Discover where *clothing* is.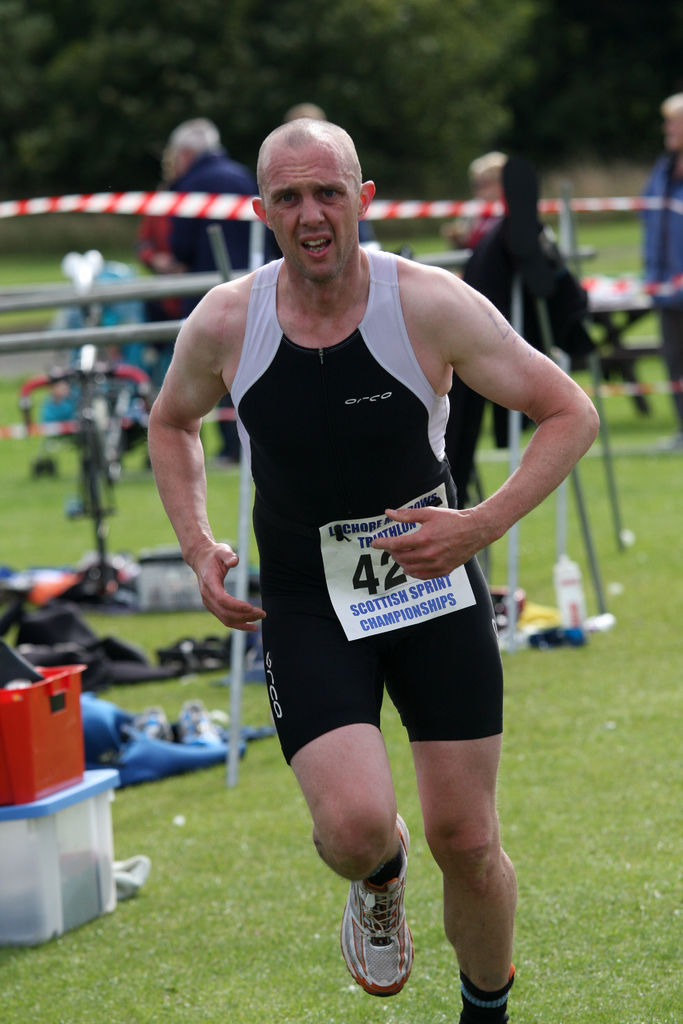
Discovered at locate(235, 225, 538, 832).
